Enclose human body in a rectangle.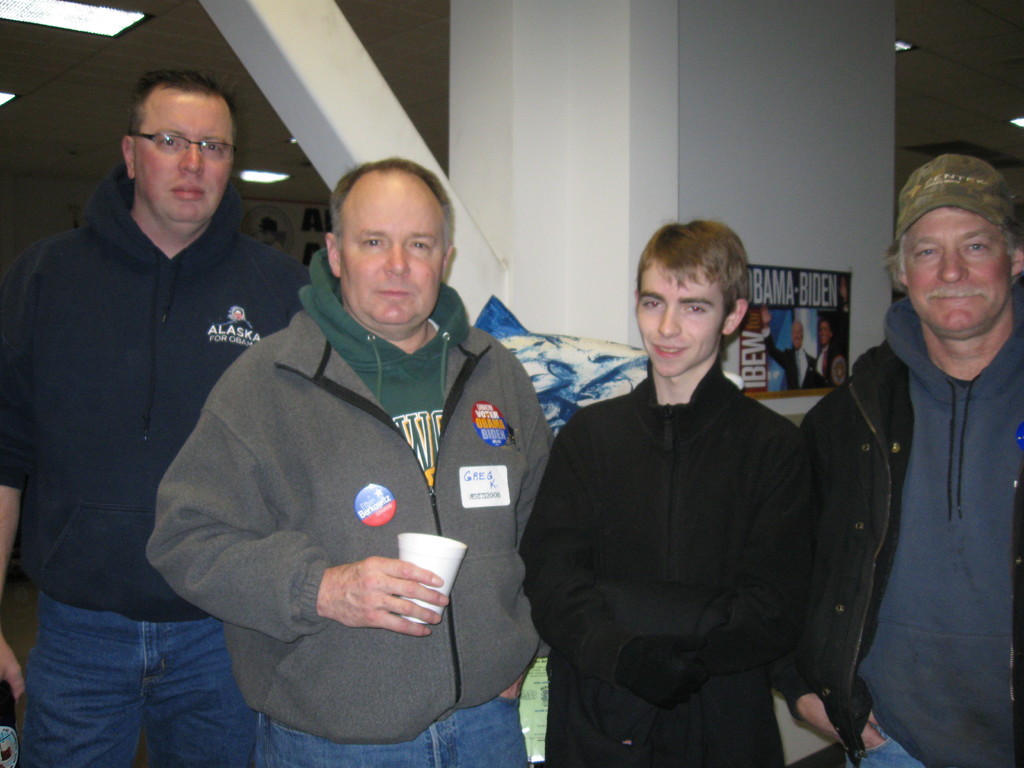
<bbox>0, 214, 308, 767</bbox>.
